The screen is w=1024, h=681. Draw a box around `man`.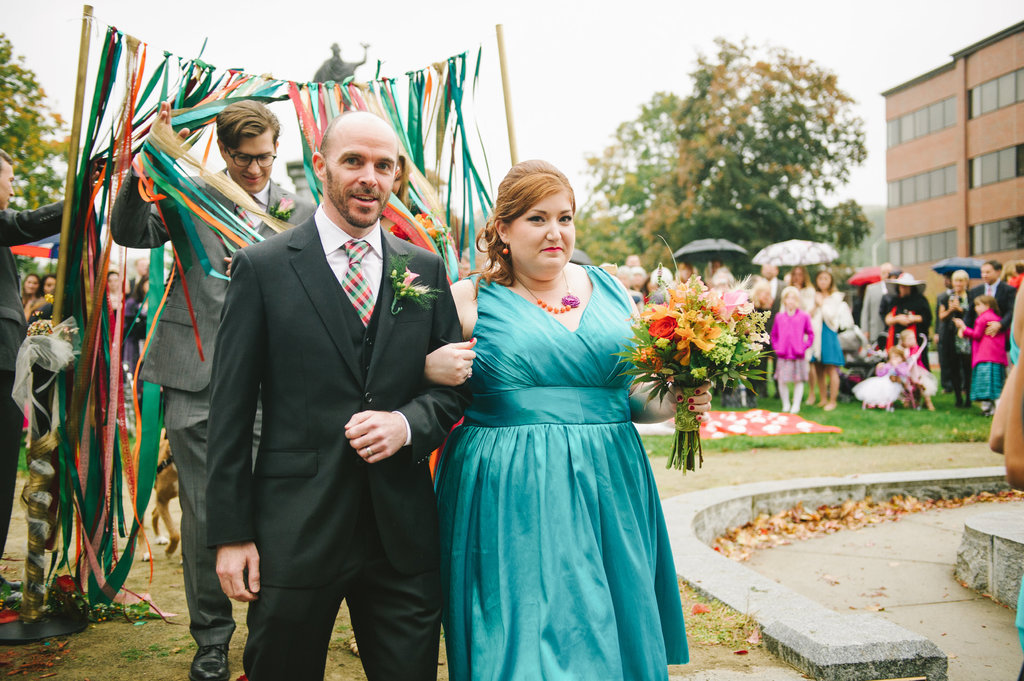
crop(865, 260, 904, 354).
